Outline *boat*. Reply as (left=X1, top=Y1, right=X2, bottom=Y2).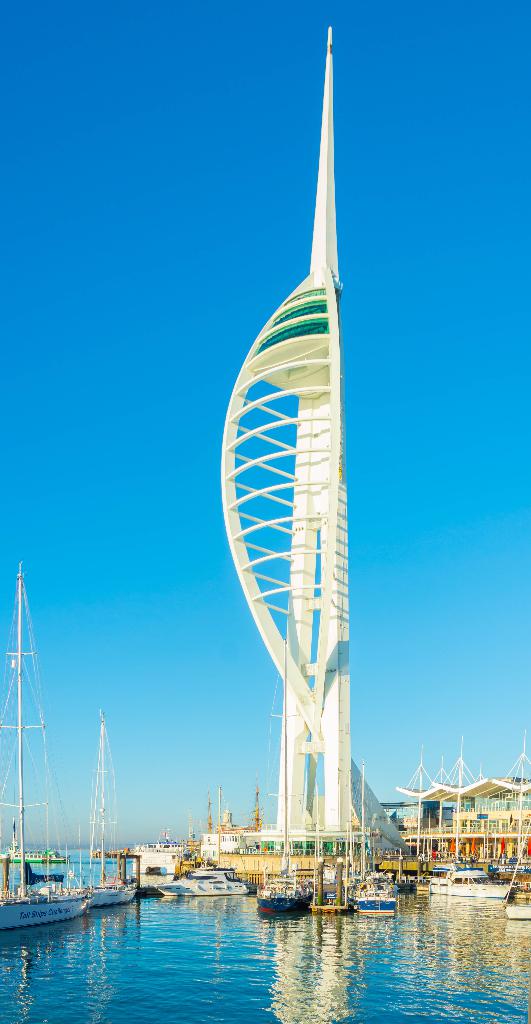
(left=429, top=862, right=507, bottom=897).
